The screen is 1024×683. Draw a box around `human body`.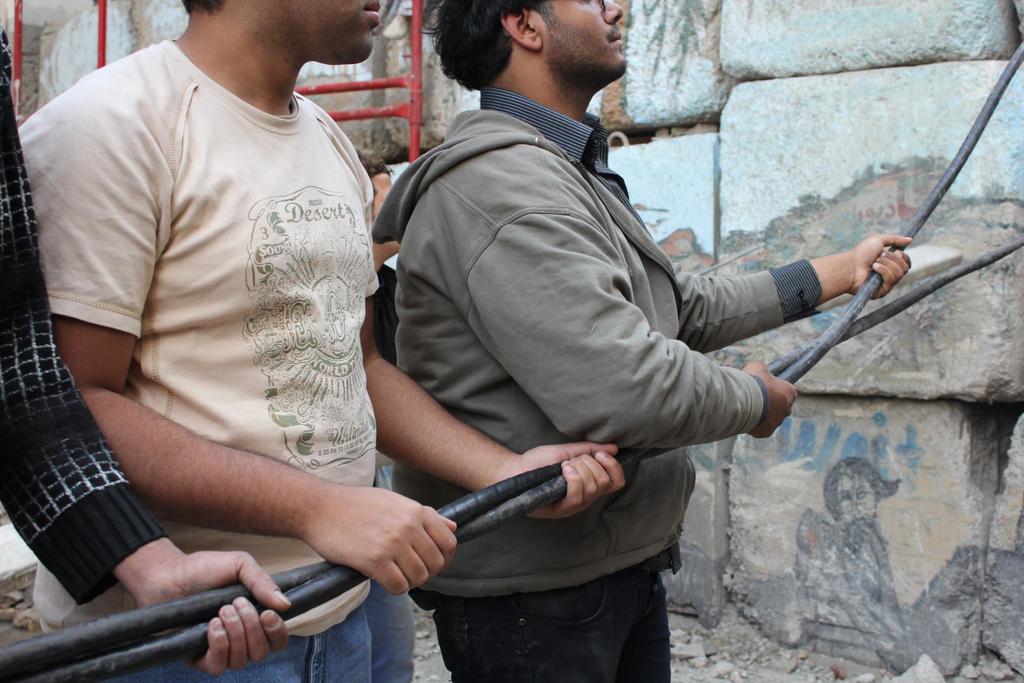
locate(44, 6, 533, 646).
